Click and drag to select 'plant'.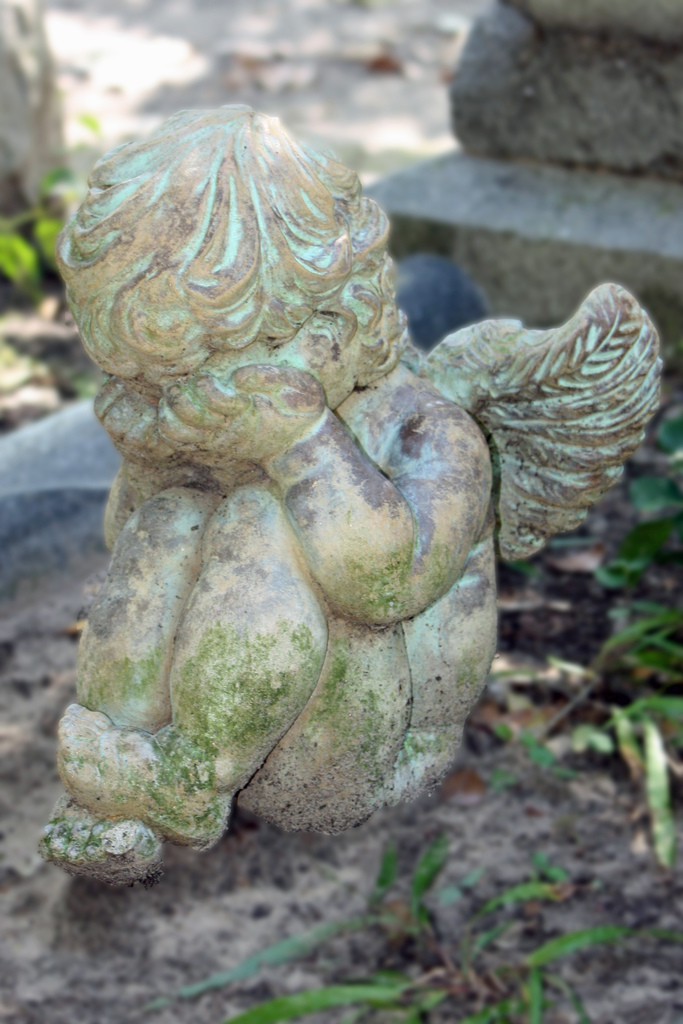
Selection: 482/713/582/803.
